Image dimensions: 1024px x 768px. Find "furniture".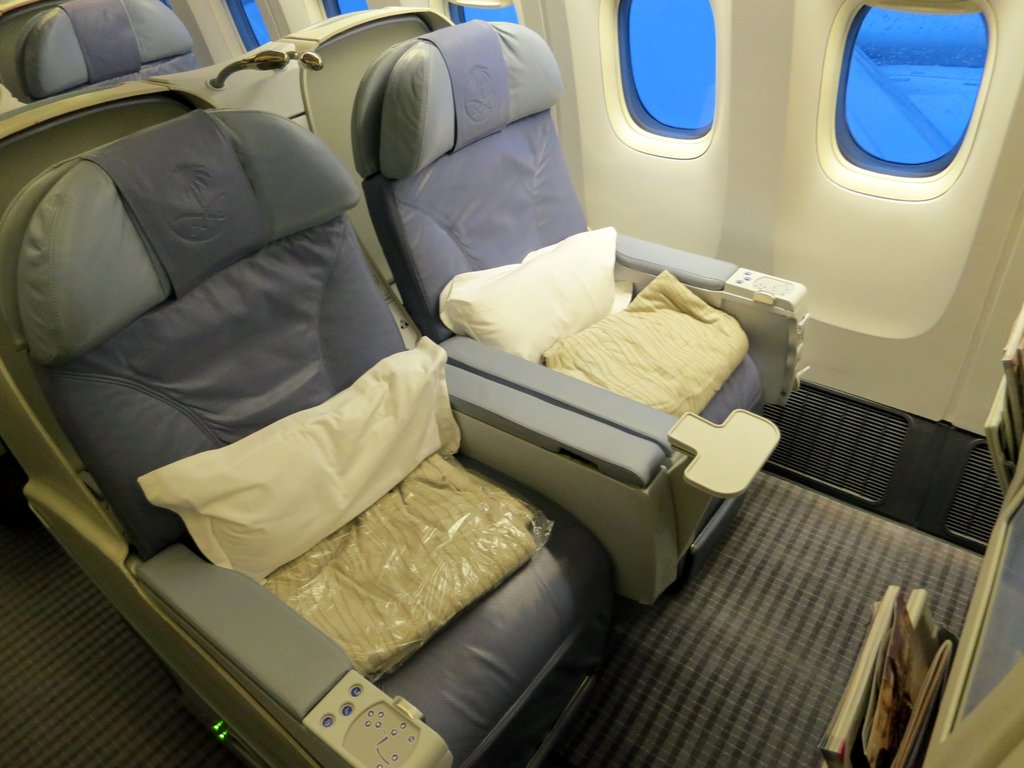
x1=15 y1=0 x2=198 y2=106.
